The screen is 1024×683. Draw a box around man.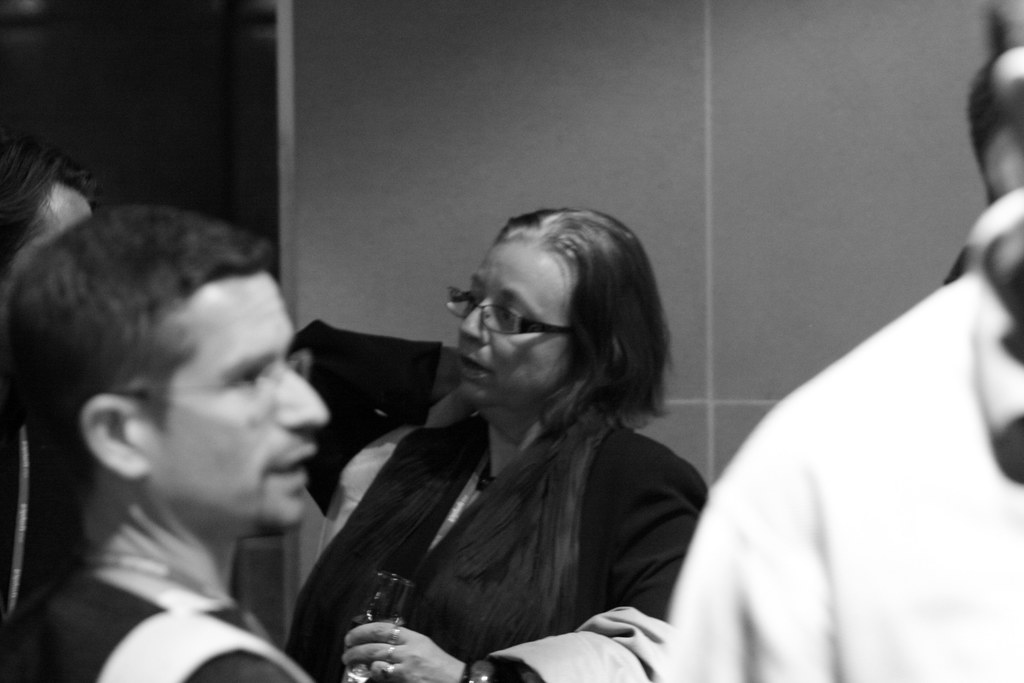
(5, 208, 380, 680).
